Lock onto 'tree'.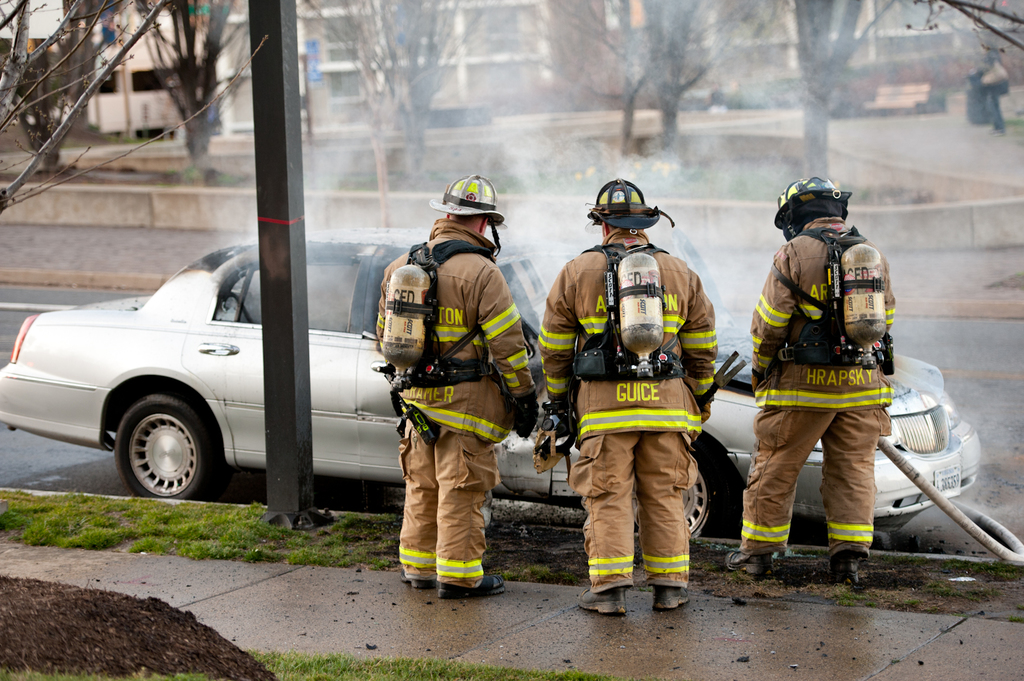
Locked: {"x1": 125, "y1": 0, "x2": 262, "y2": 172}.
